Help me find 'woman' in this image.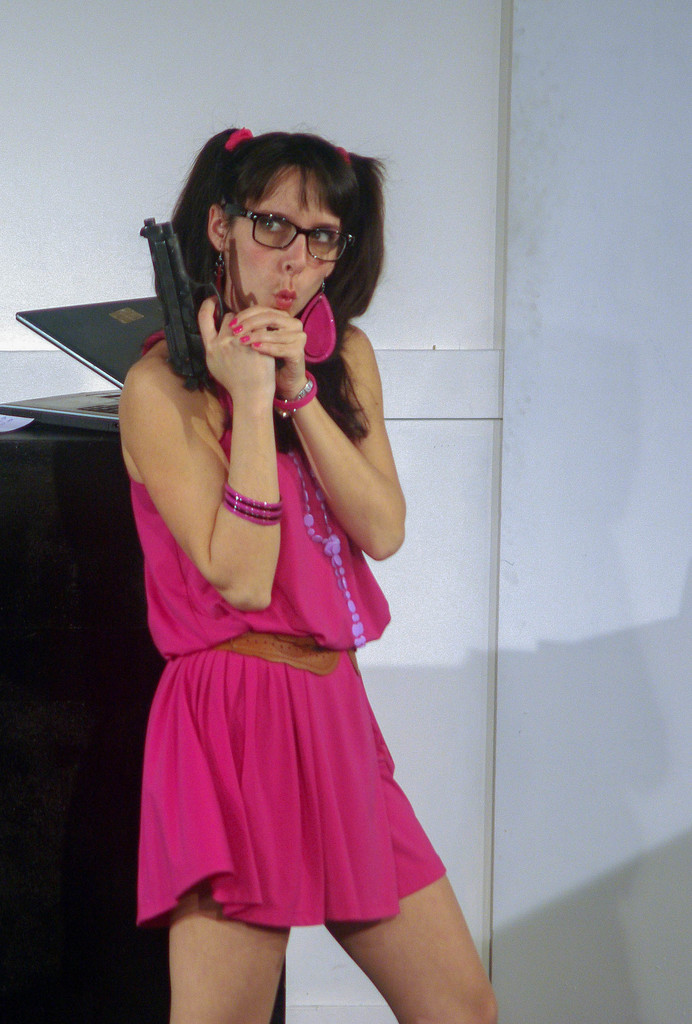
Found it: <region>109, 104, 460, 1020</region>.
